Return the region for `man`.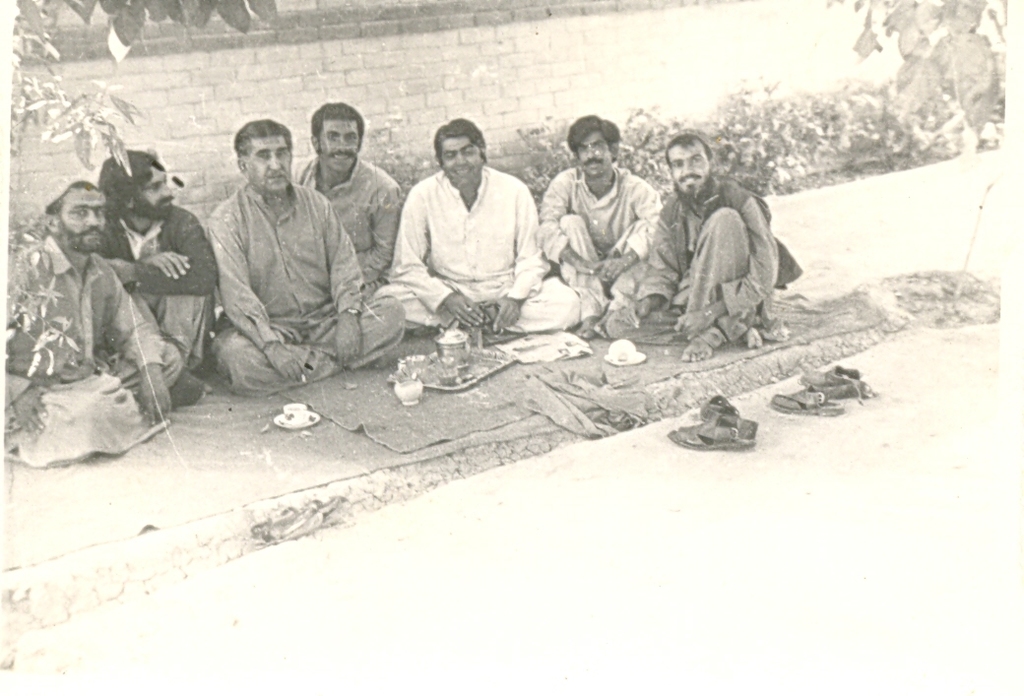
[left=649, top=130, right=780, bottom=362].
